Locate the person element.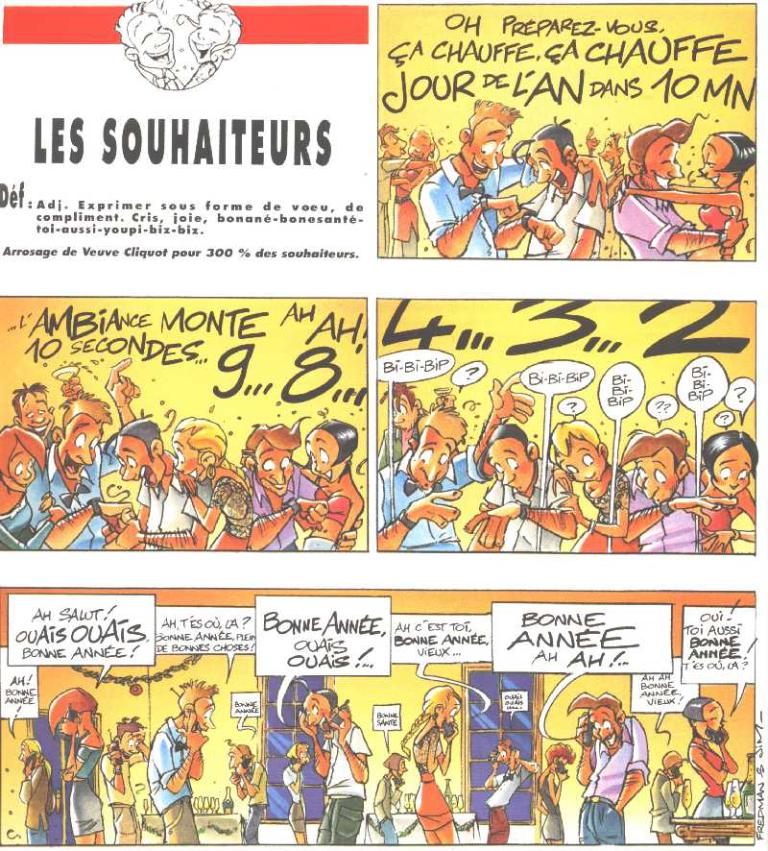
Element bbox: <bbox>405, 688, 460, 848</bbox>.
